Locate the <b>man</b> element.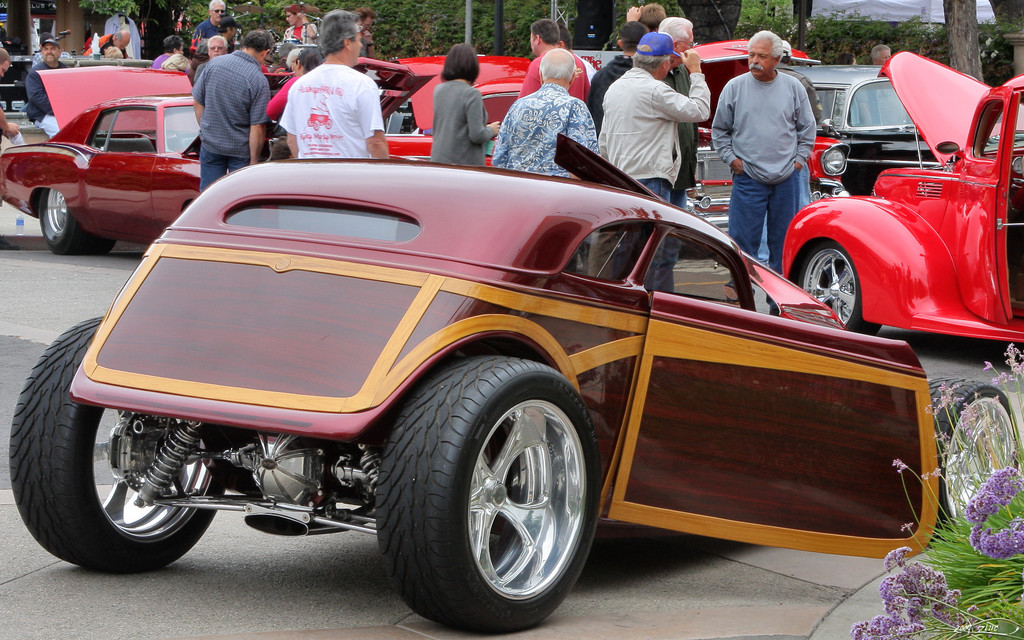
Element bbox: BBox(189, 27, 273, 192).
